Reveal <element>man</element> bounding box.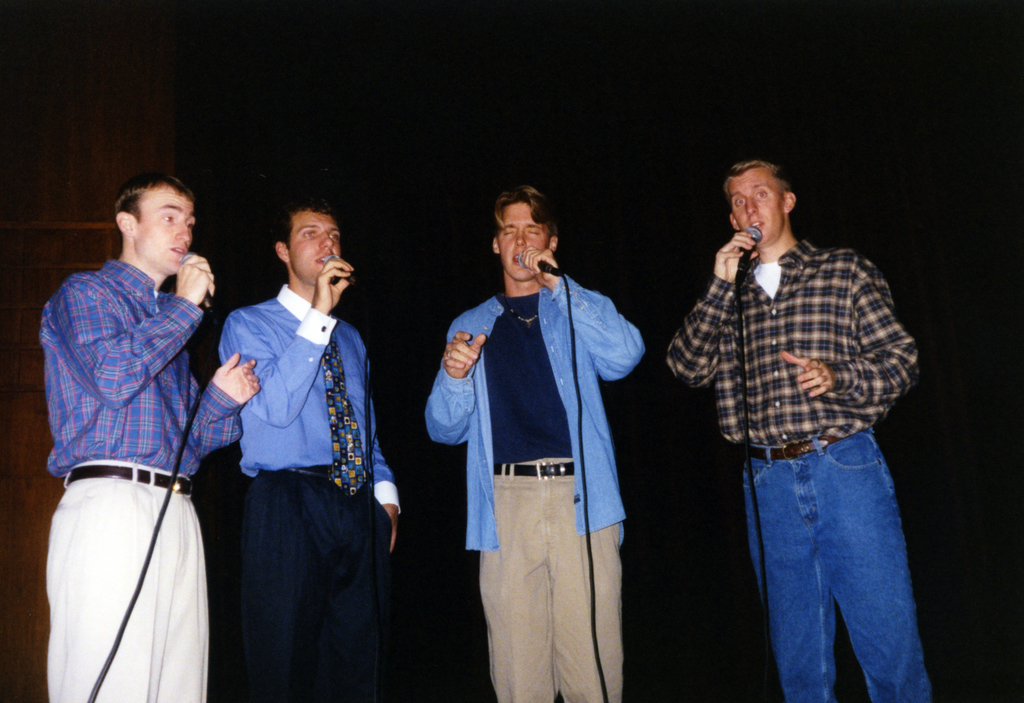
Revealed: x1=668 y1=158 x2=936 y2=702.
